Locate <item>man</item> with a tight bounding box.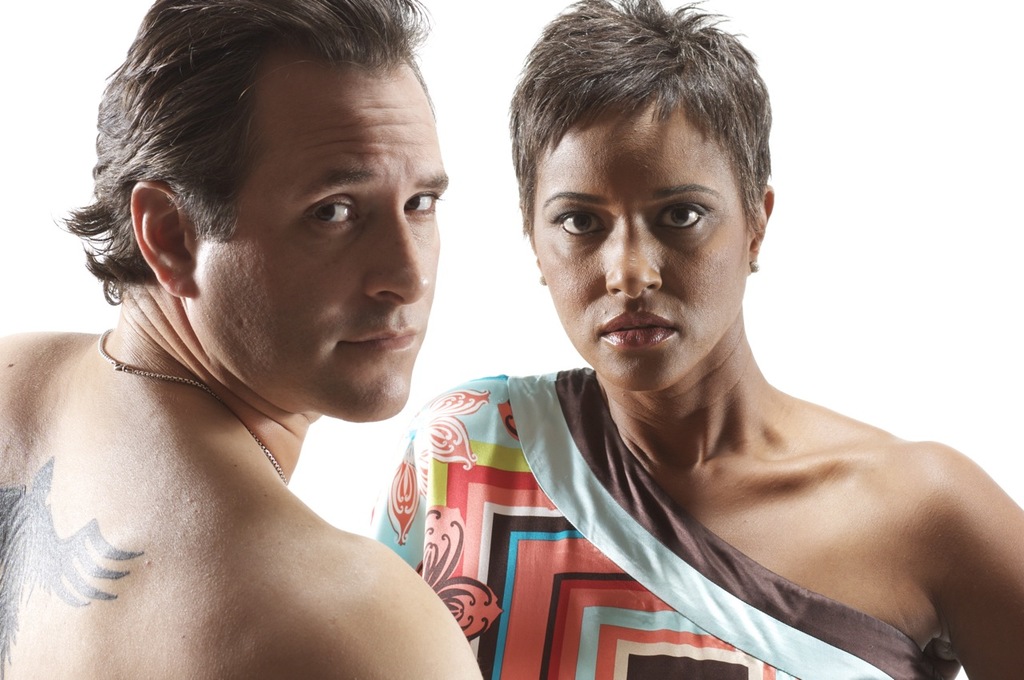
region(11, 5, 545, 672).
